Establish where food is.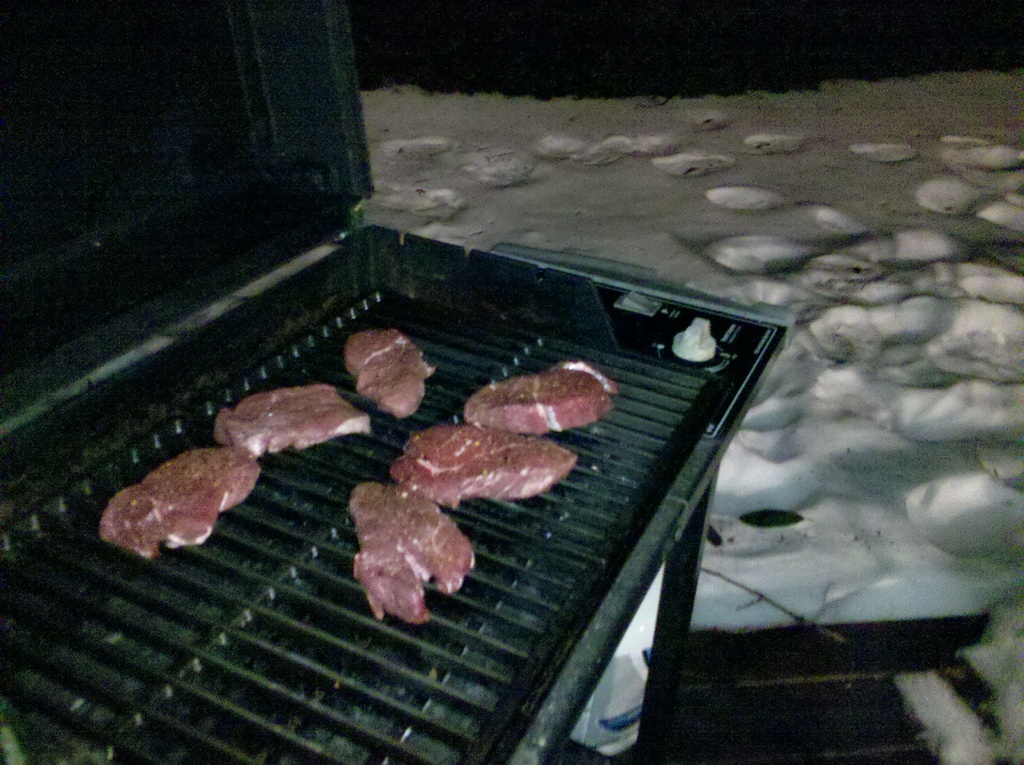
Established at [334, 472, 484, 628].
